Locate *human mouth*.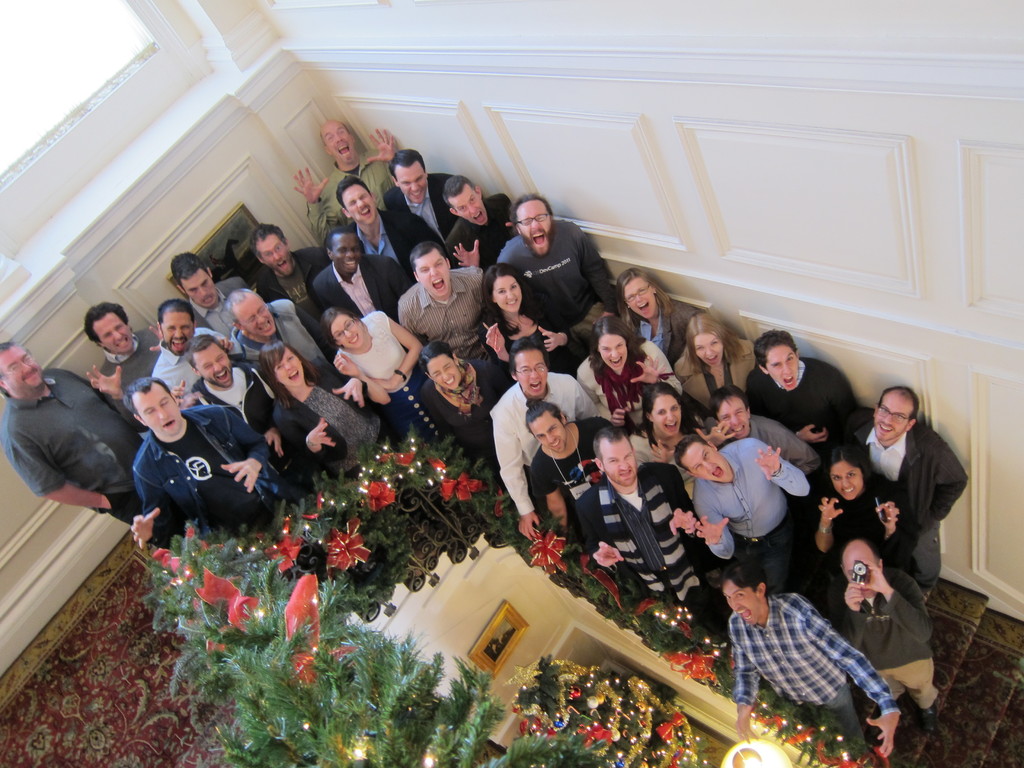
Bounding box: (left=216, top=373, right=228, bottom=383).
